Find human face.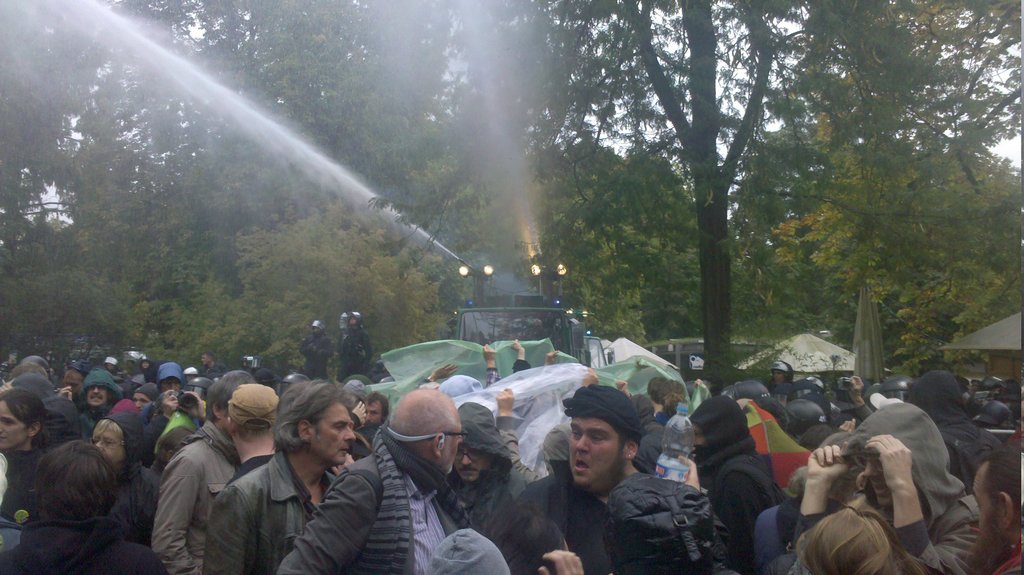
rect(442, 421, 456, 473).
